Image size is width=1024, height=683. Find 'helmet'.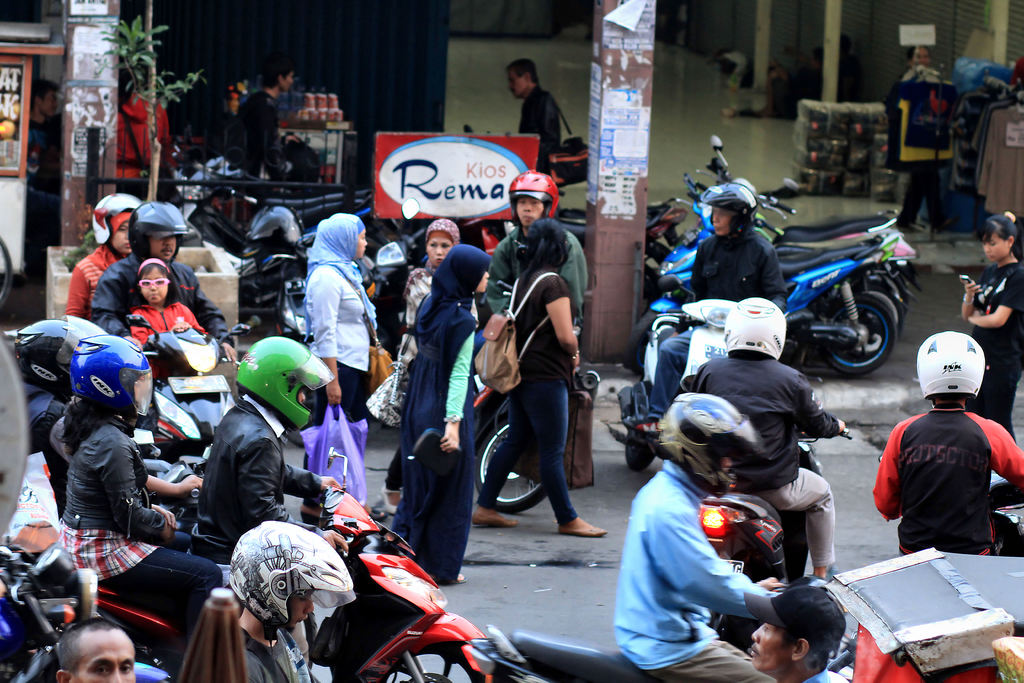
box=[506, 169, 568, 239].
